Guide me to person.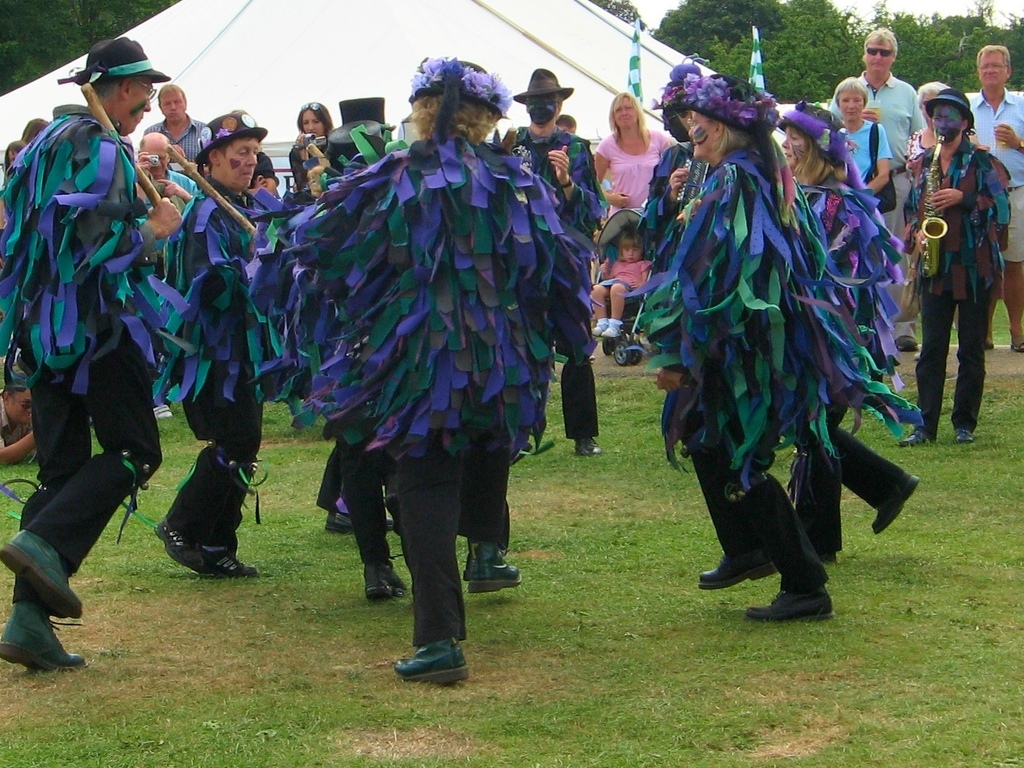
Guidance: locate(19, 50, 175, 668).
